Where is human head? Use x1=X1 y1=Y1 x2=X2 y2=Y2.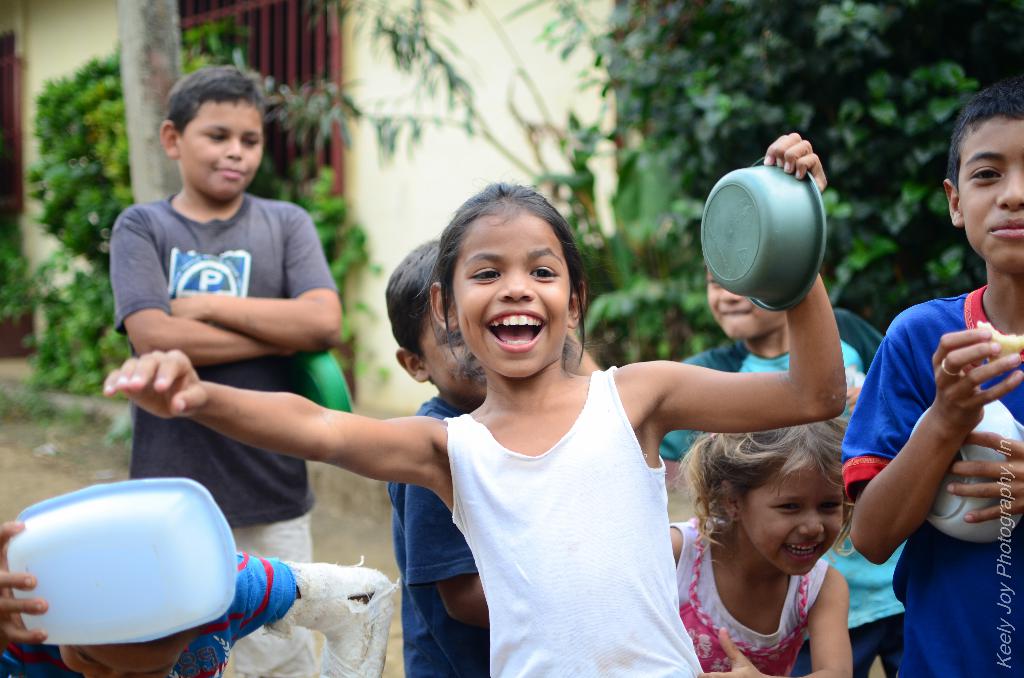
x1=382 y1=235 x2=490 y2=403.
